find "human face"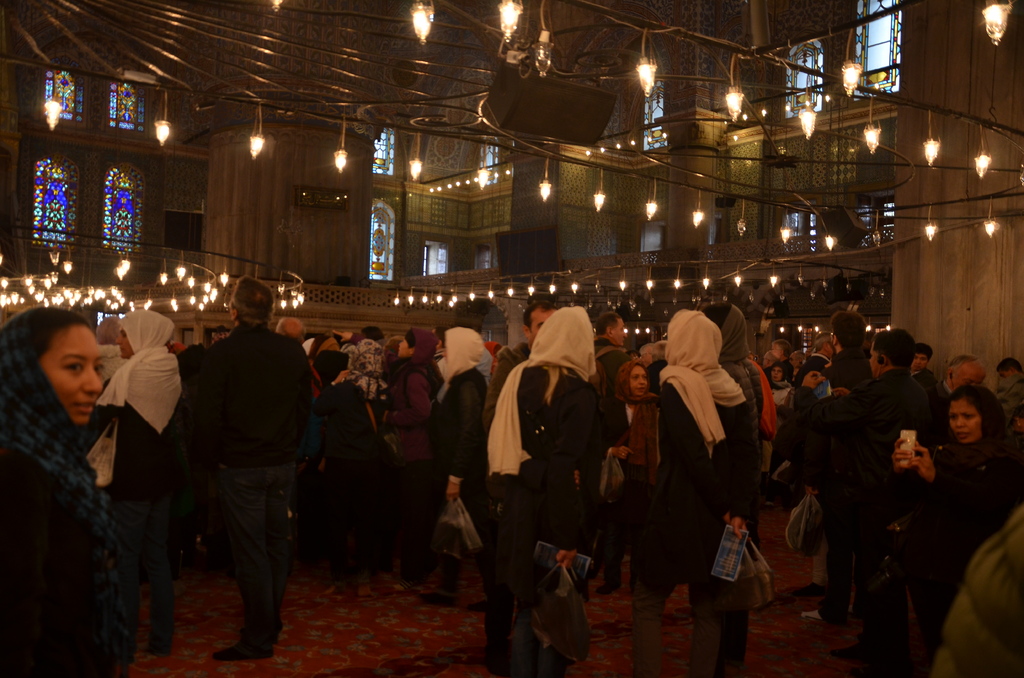
631, 365, 648, 395
